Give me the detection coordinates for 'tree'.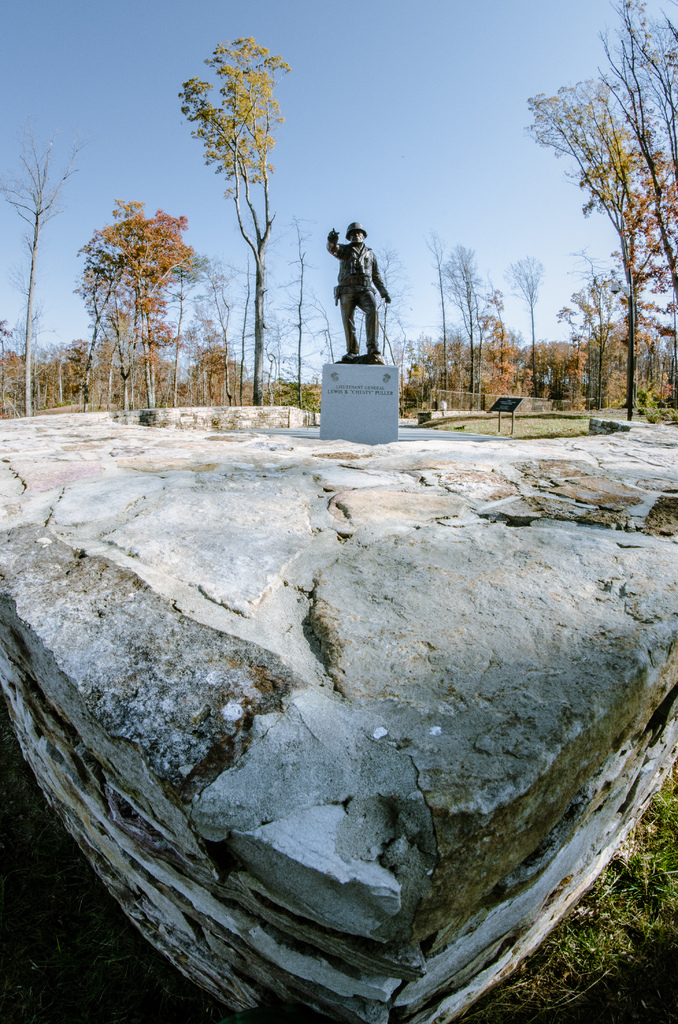
[x1=95, y1=196, x2=195, y2=414].
